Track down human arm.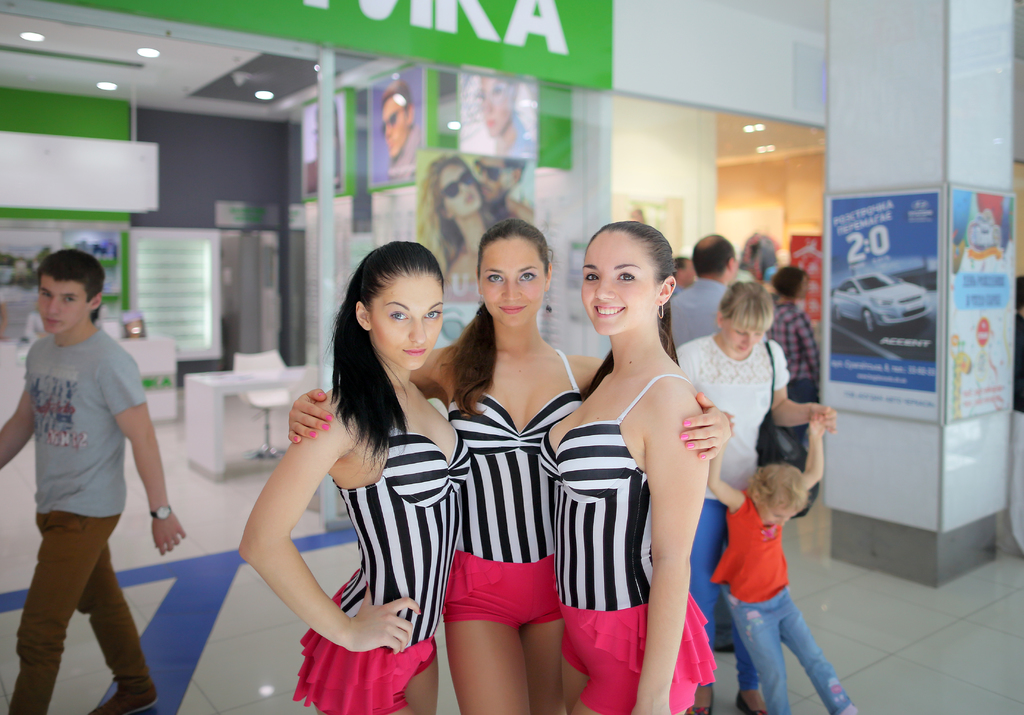
Tracked to {"x1": 280, "y1": 342, "x2": 449, "y2": 446}.
